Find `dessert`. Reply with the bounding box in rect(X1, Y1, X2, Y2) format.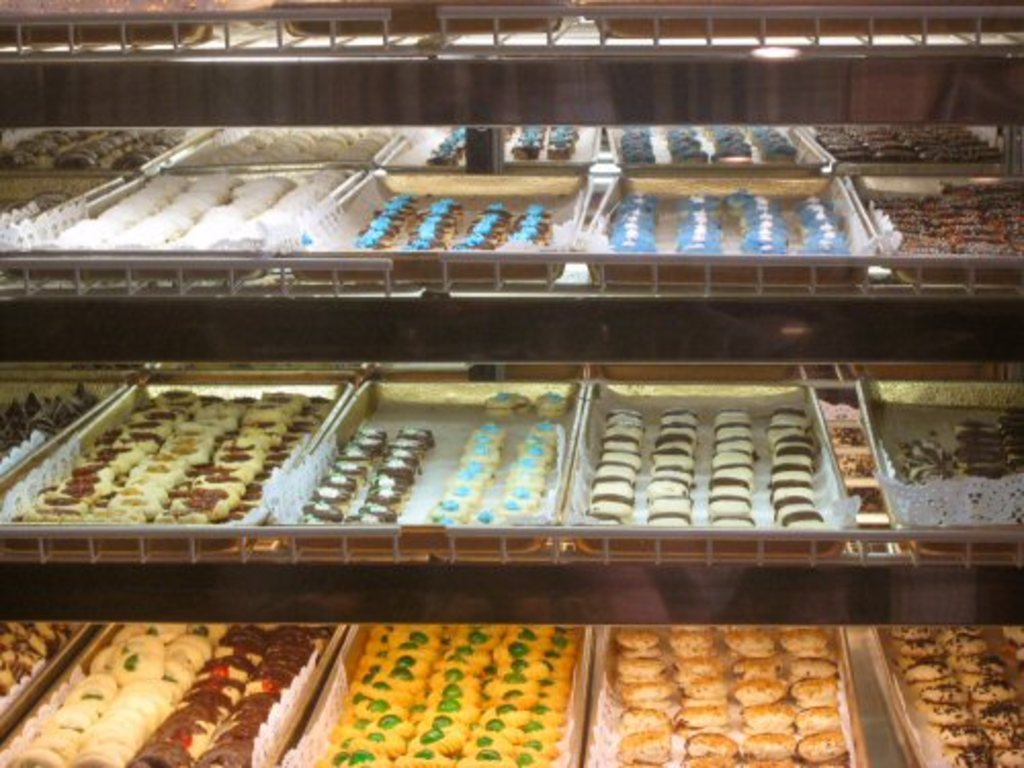
rect(696, 410, 756, 524).
